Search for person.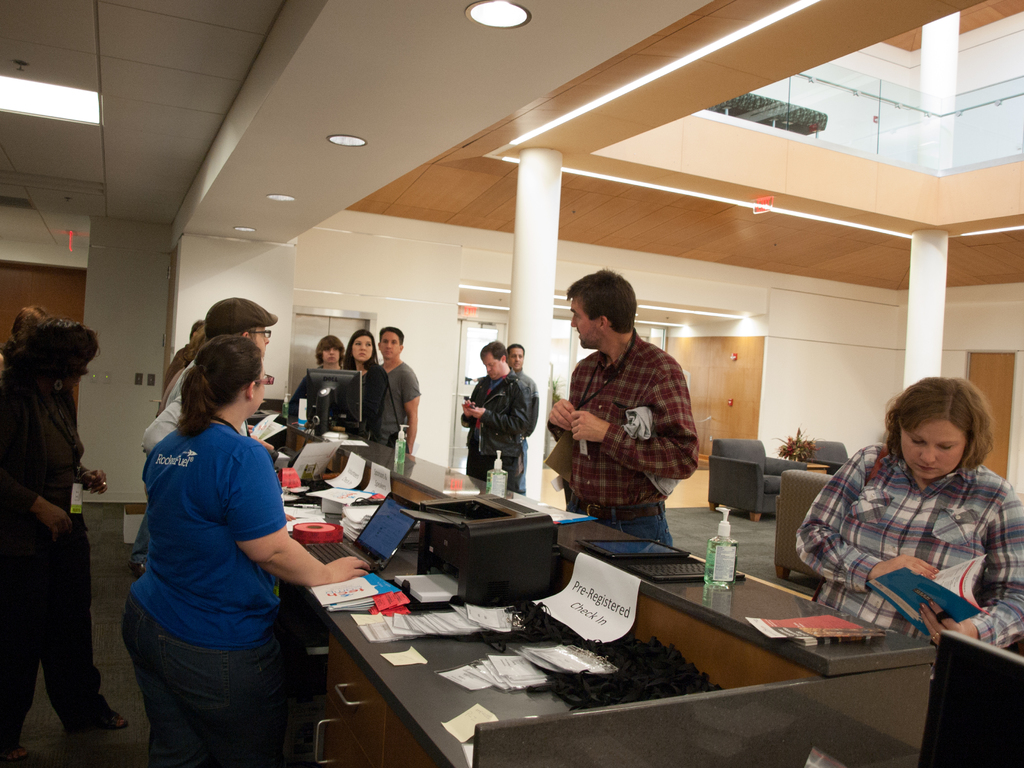
Found at {"left": 122, "top": 291, "right": 275, "bottom": 468}.
